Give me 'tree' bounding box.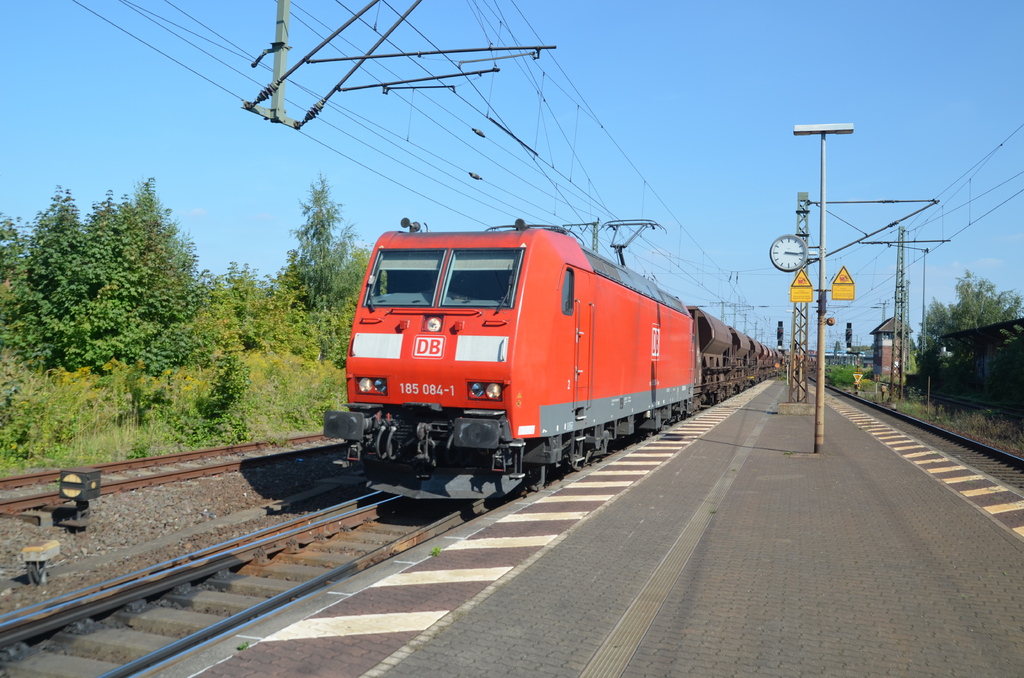
<bbox>913, 266, 1023, 366</bbox>.
